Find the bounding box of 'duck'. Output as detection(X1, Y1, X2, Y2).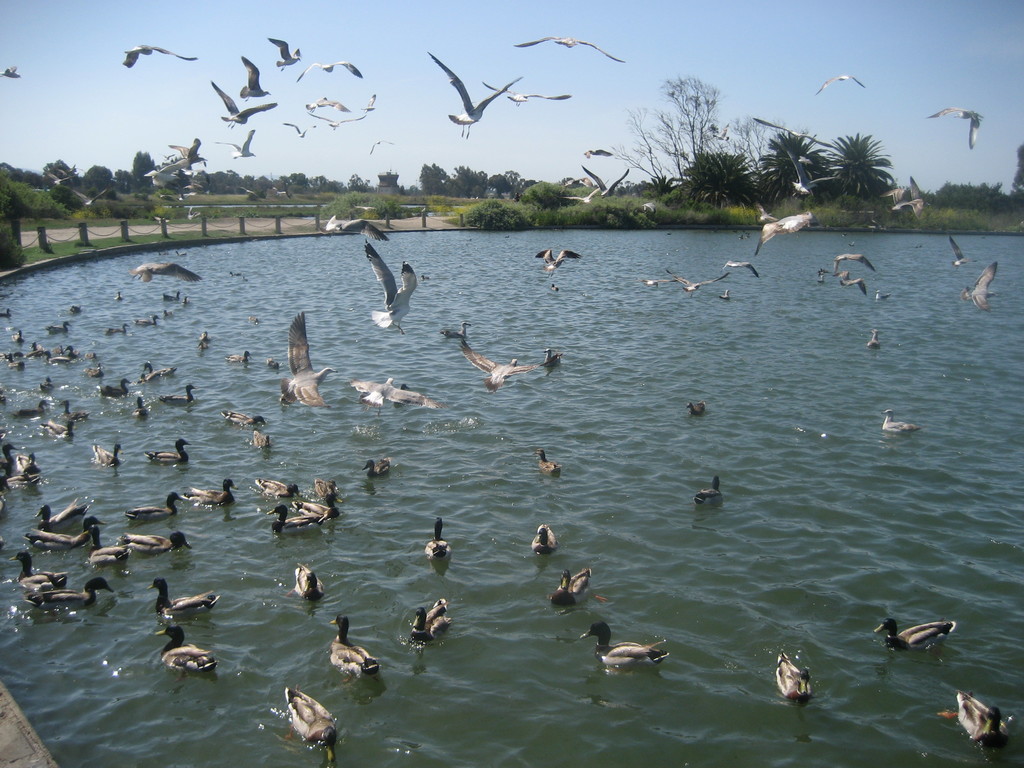
detection(286, 687, 340, 761).
